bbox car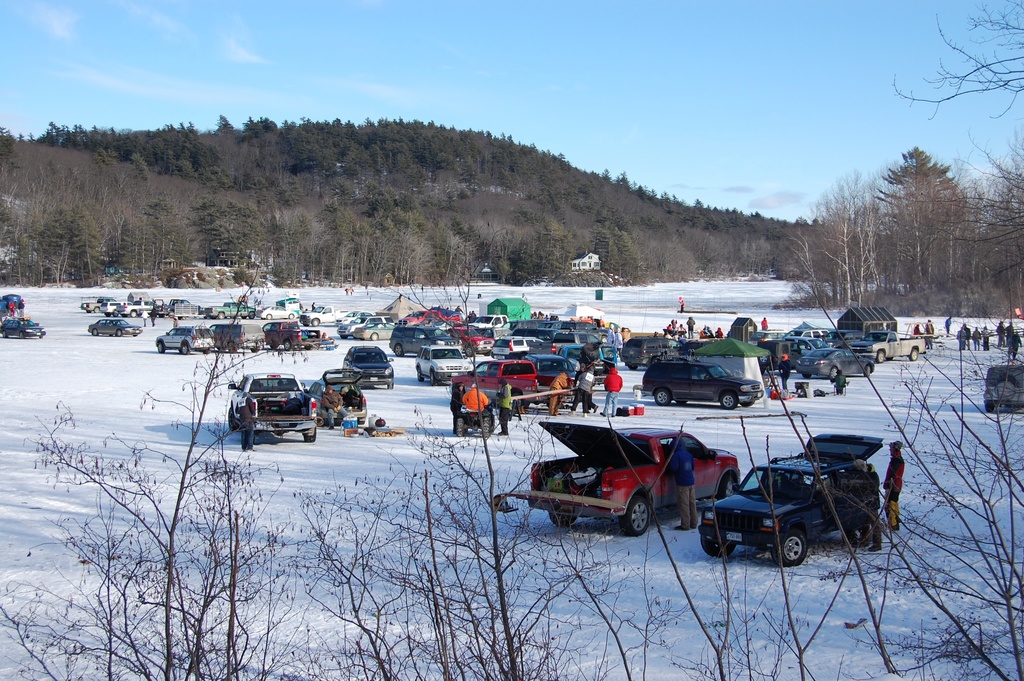
select_region(484, 338, 531, 357)
